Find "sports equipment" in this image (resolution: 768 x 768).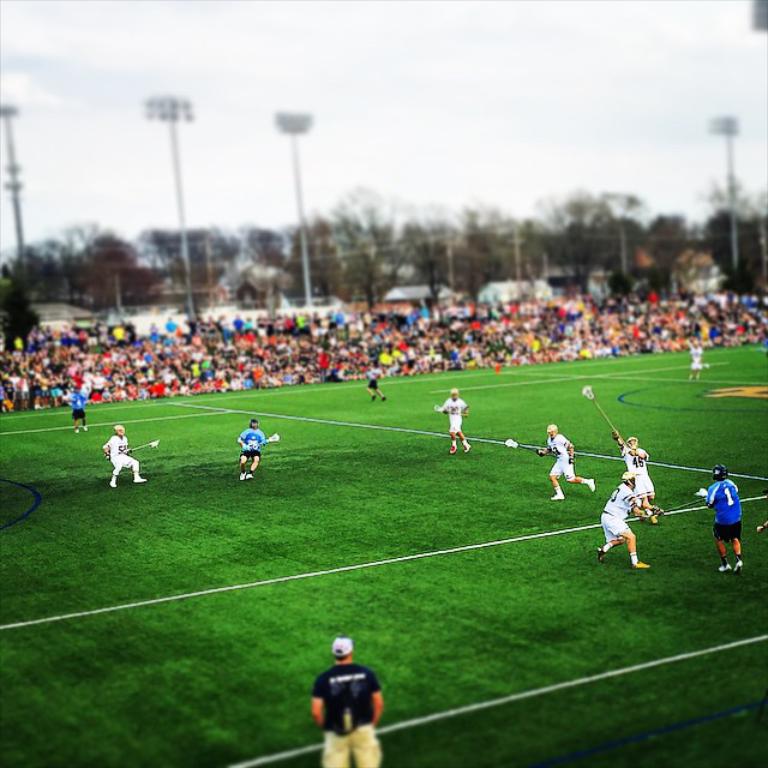
pyautogui.locateOnScreen(128, 442, 161, 456).
